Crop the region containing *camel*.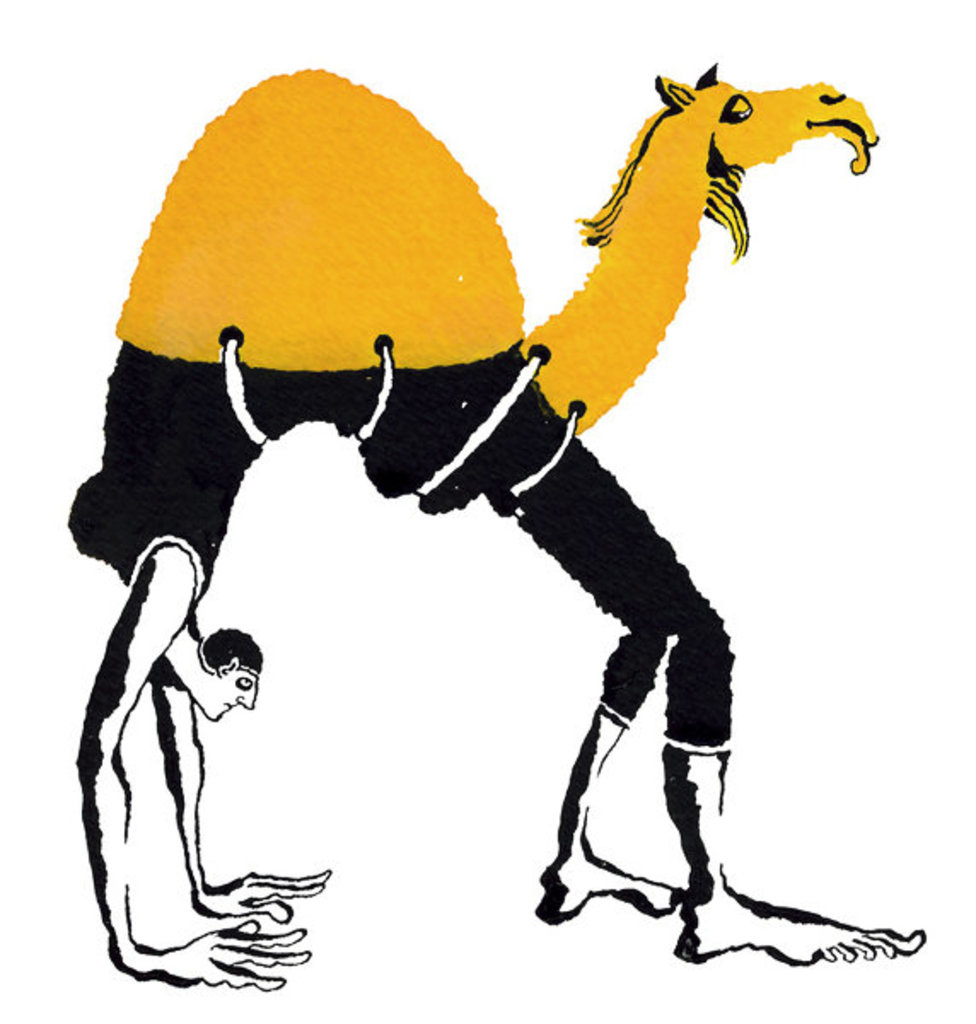
Crop region: [113, 65, 879, 439].
